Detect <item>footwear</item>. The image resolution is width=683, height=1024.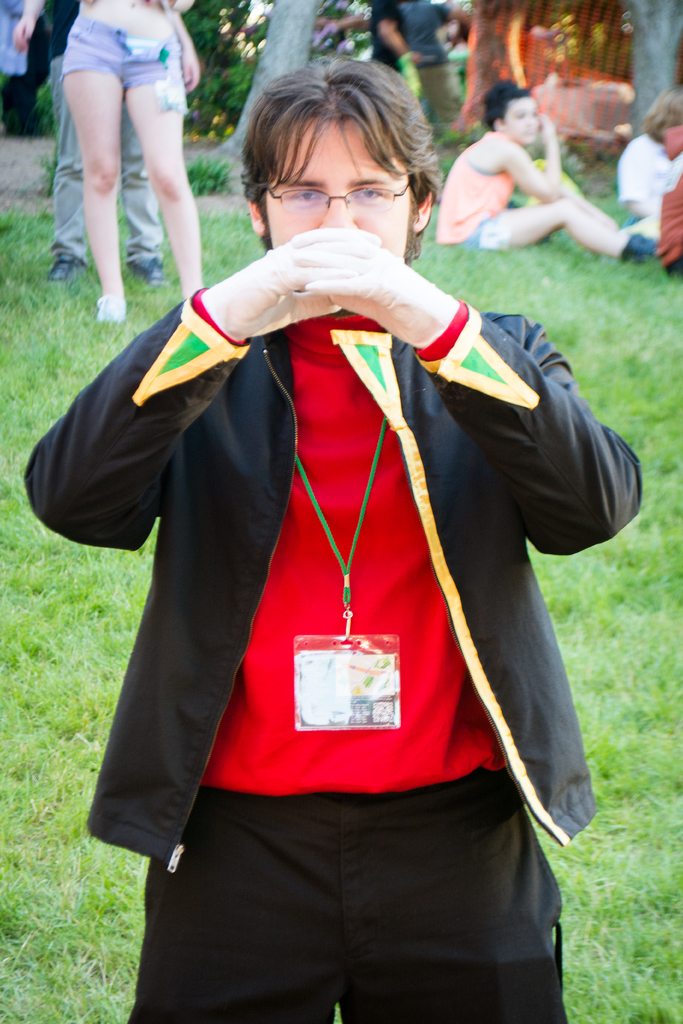
<region>95, 288, 133, 318</region>.
